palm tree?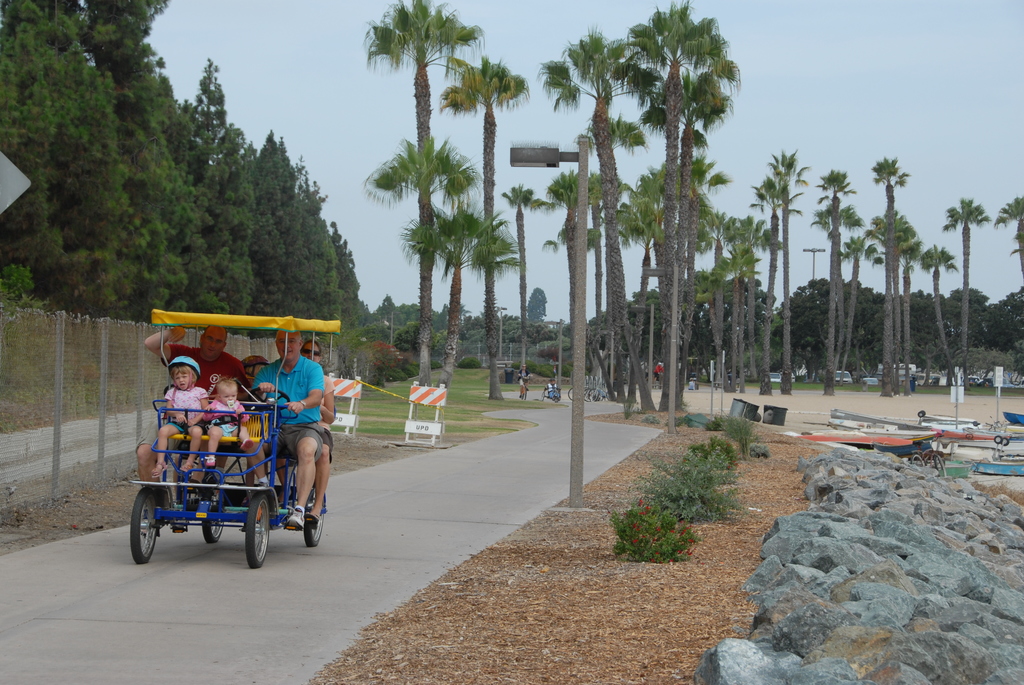
locate(371, 135, 468, 371)
